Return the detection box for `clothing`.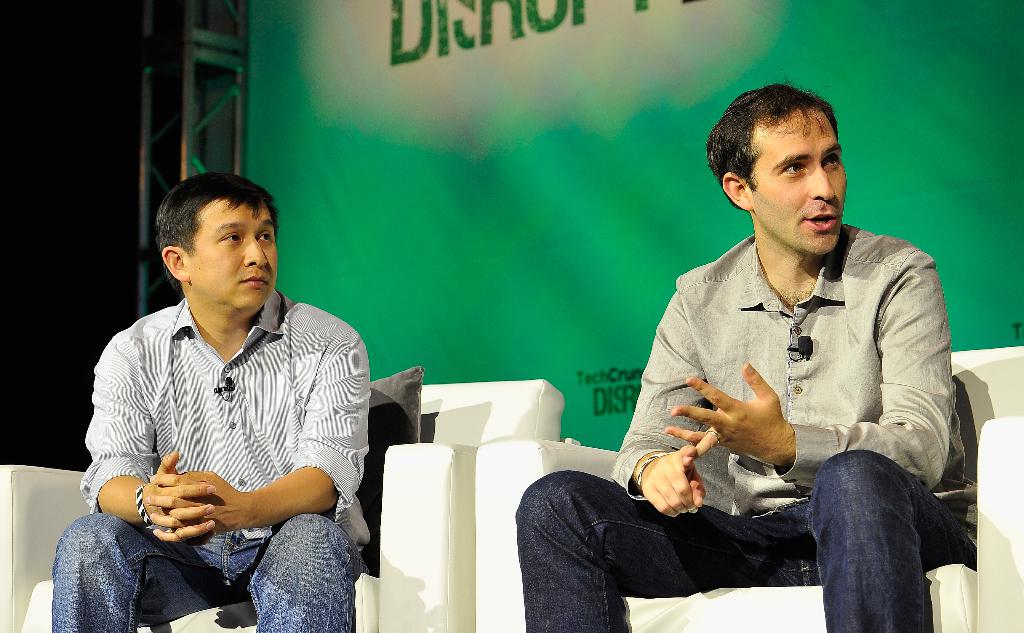
(left=60, top=288, right=349, bottom=630).
